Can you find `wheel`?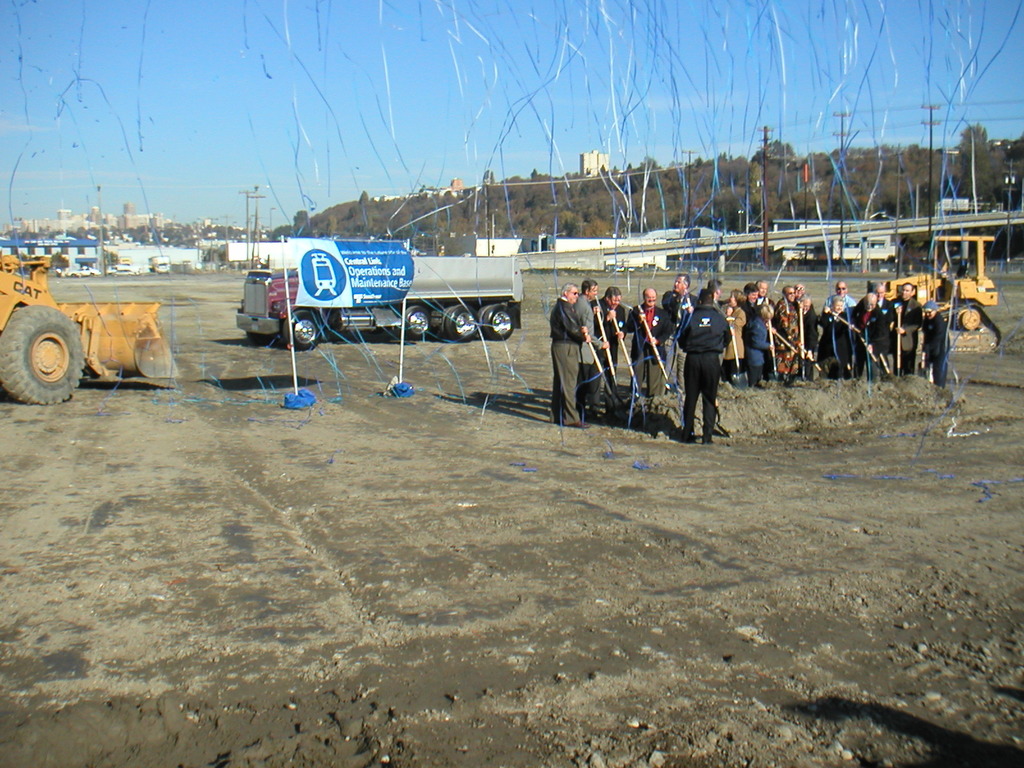
Yes, bounding box: bbox=[282, 312, 324, 351].
